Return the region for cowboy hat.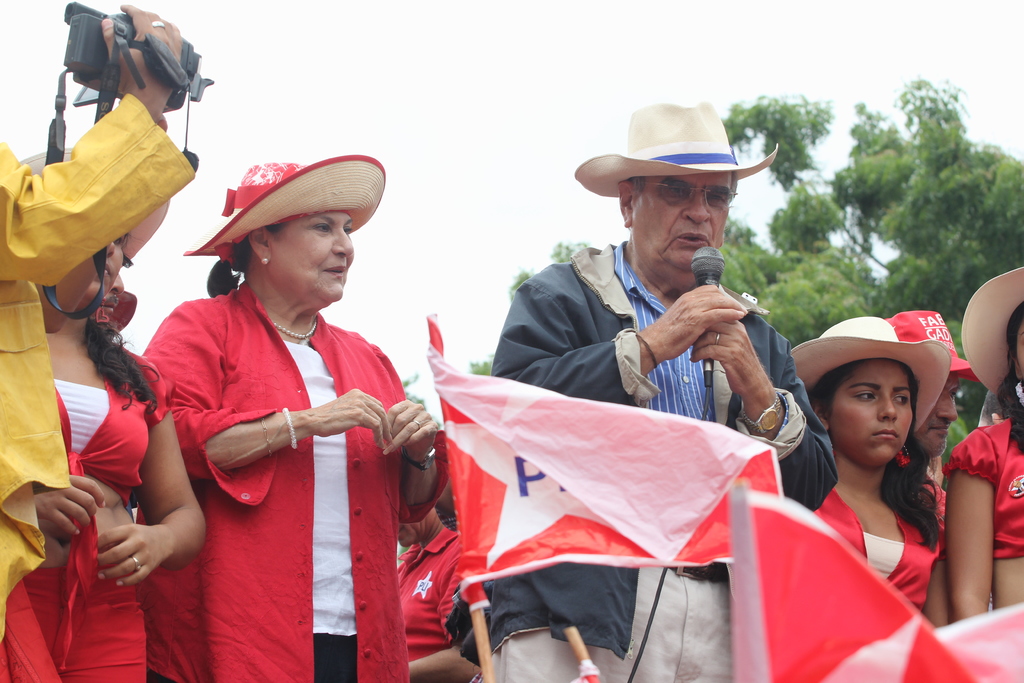
detection(179, 155, 388, 254).
